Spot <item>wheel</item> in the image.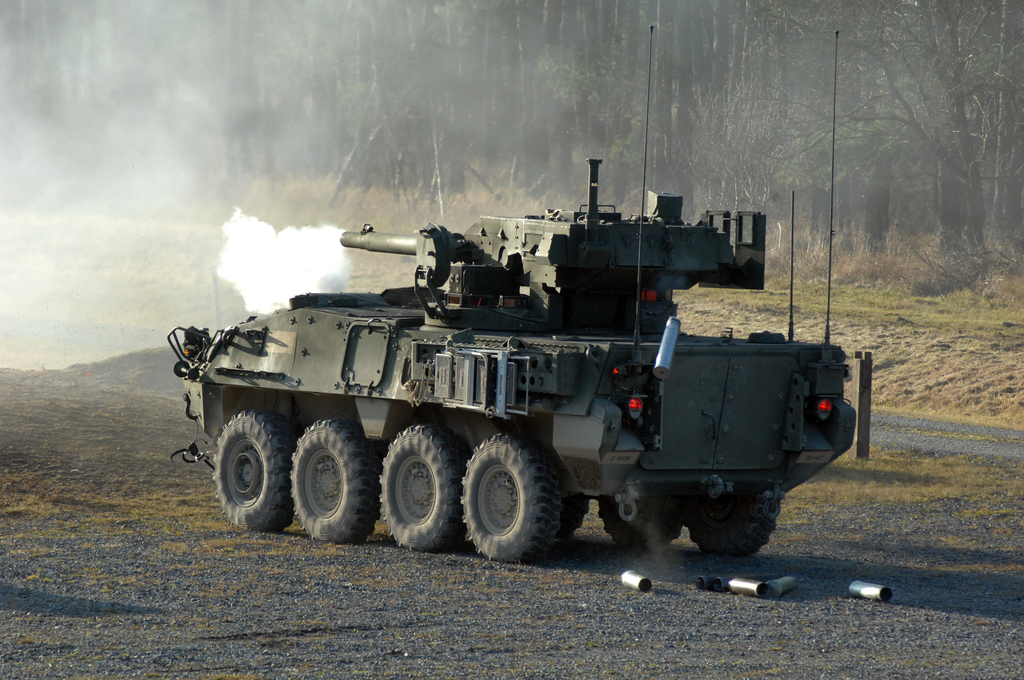
<item>wheel</item> found at x1=290 y1=420 x2=382 y2=542.
